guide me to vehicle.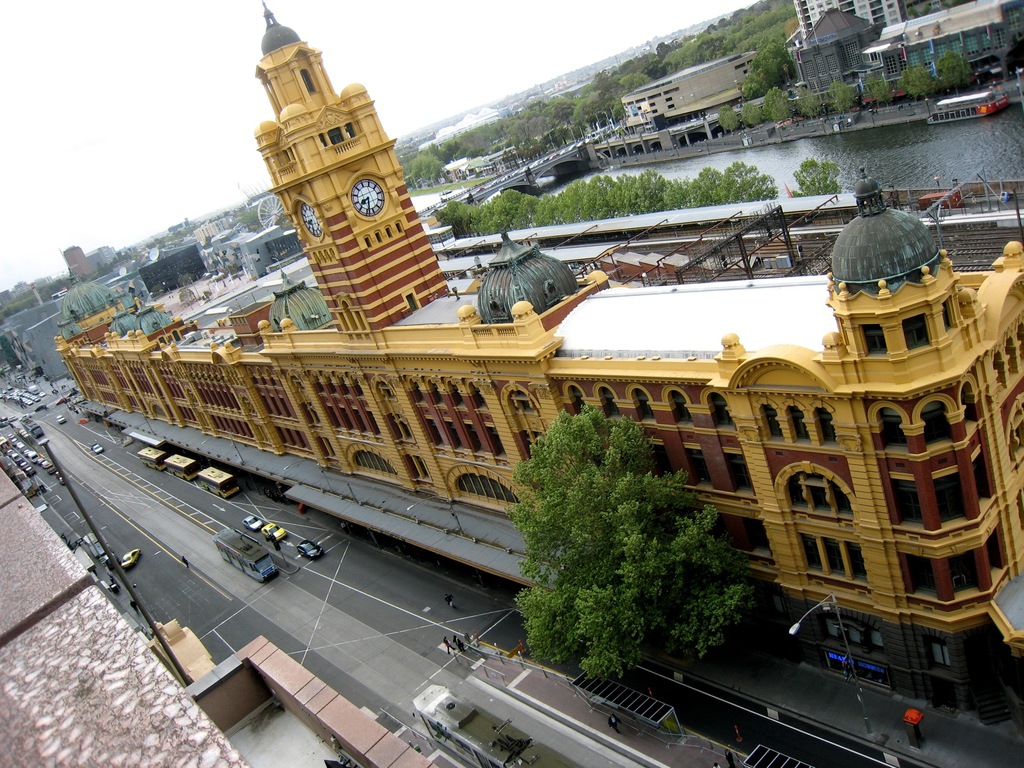
Guidance: (209, 522, 276, 584).
